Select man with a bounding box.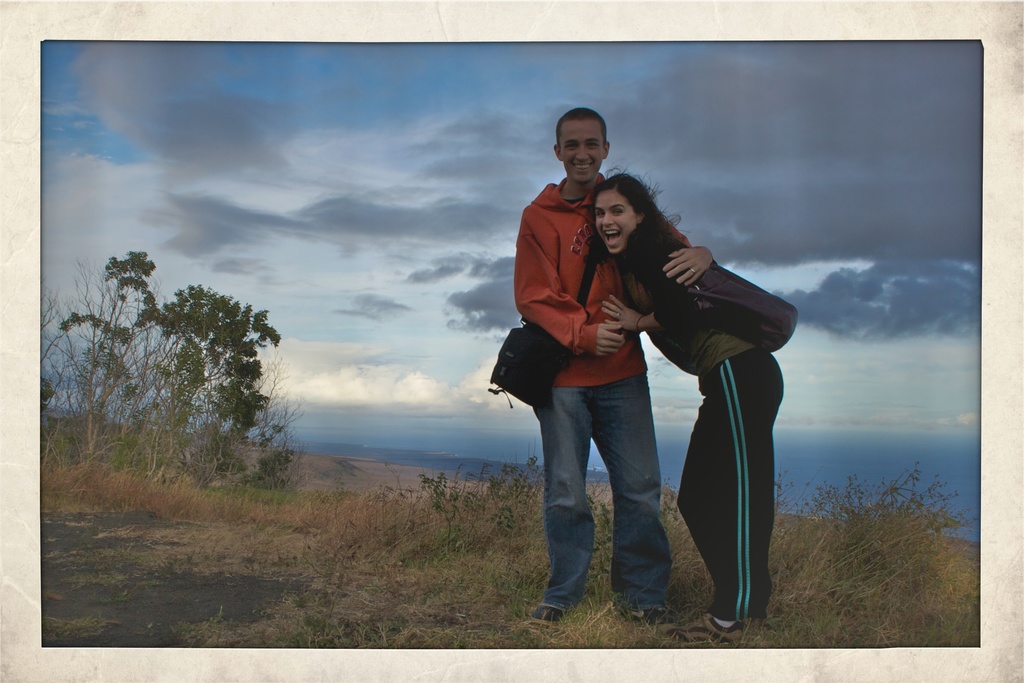
left=506, top=117, right=715, bottom=624.
